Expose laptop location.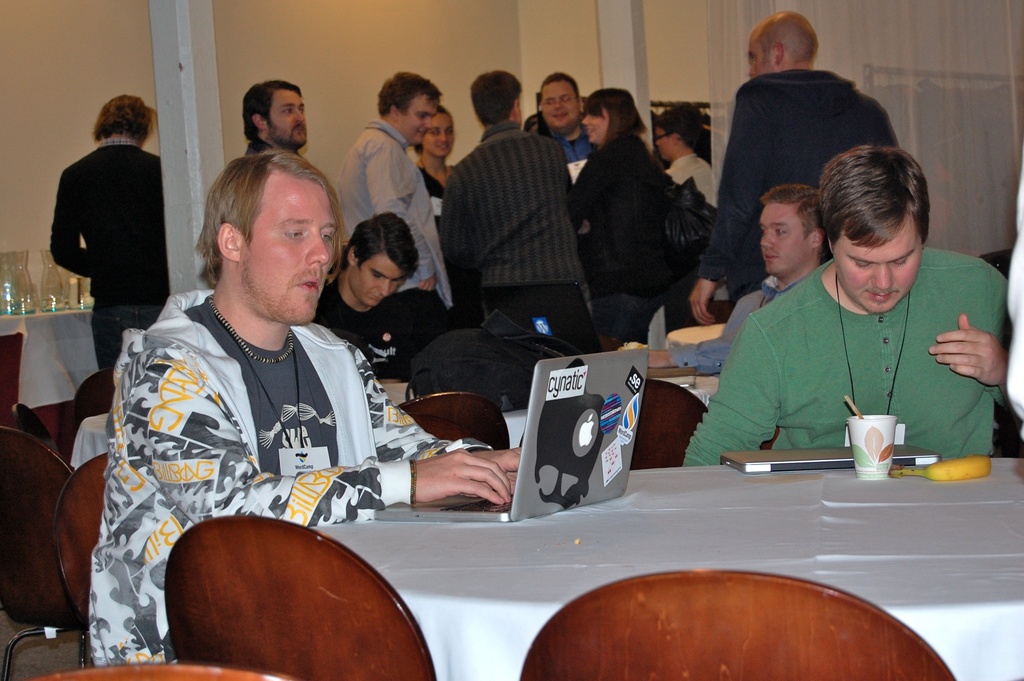
Exposed at {"left": 369, "top": 342, "right": 648, "bottom": 522}.
